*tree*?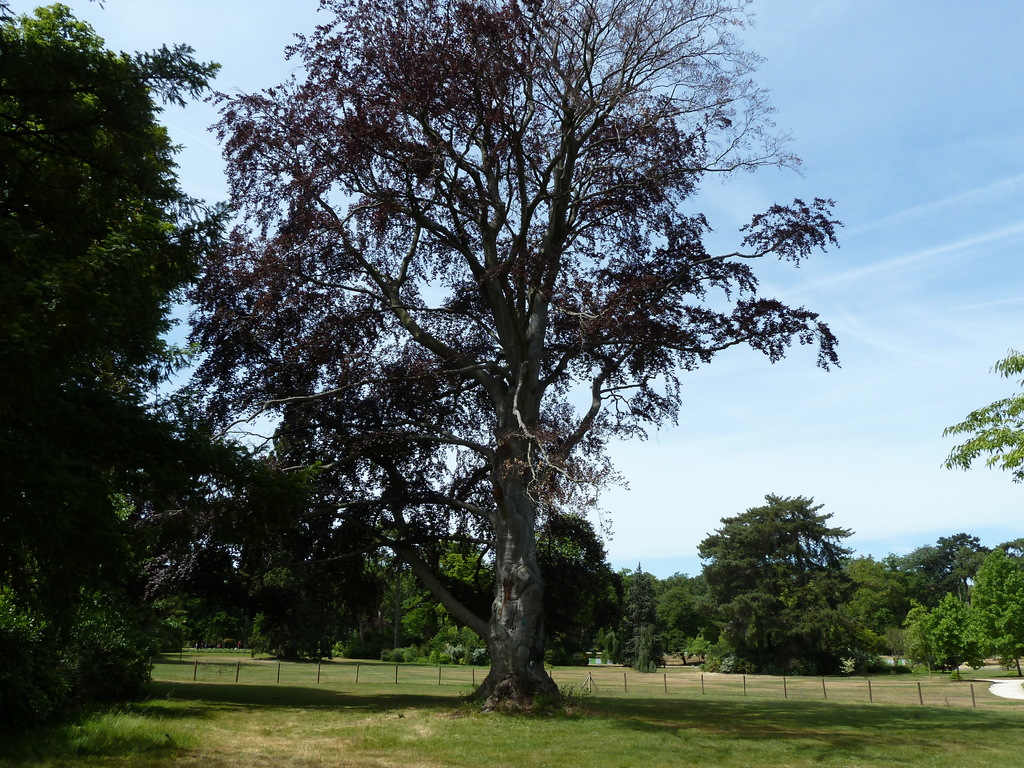
<bbox>907, 526, 995, 596</bbox>
